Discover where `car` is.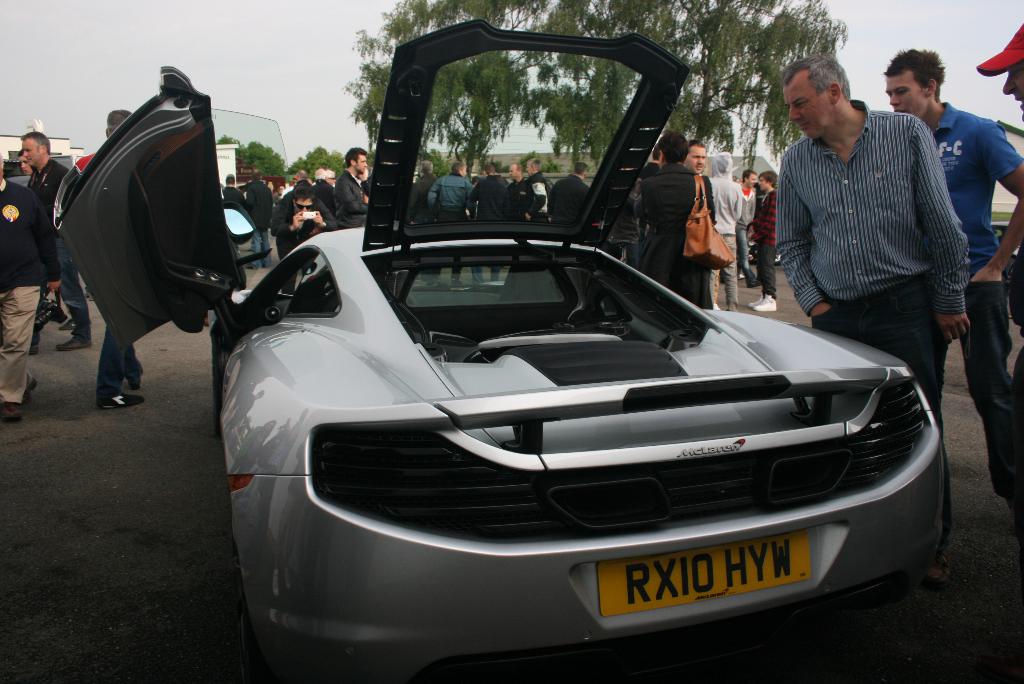
Discovered at (150,81,936,666).
